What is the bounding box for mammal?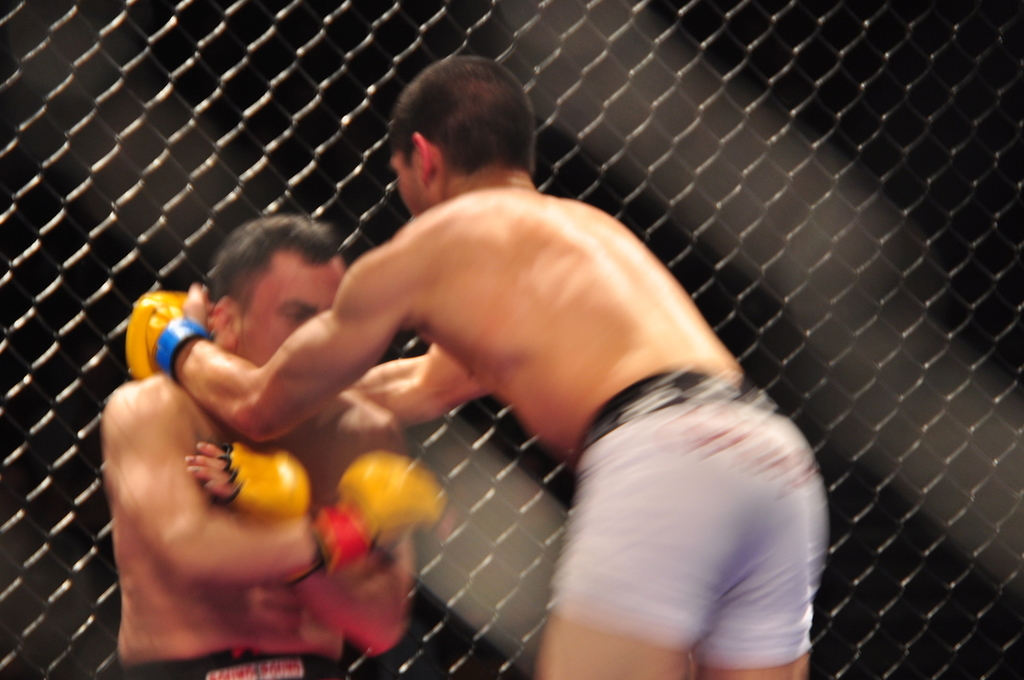
bbox=(97, 210, 417, 679).
